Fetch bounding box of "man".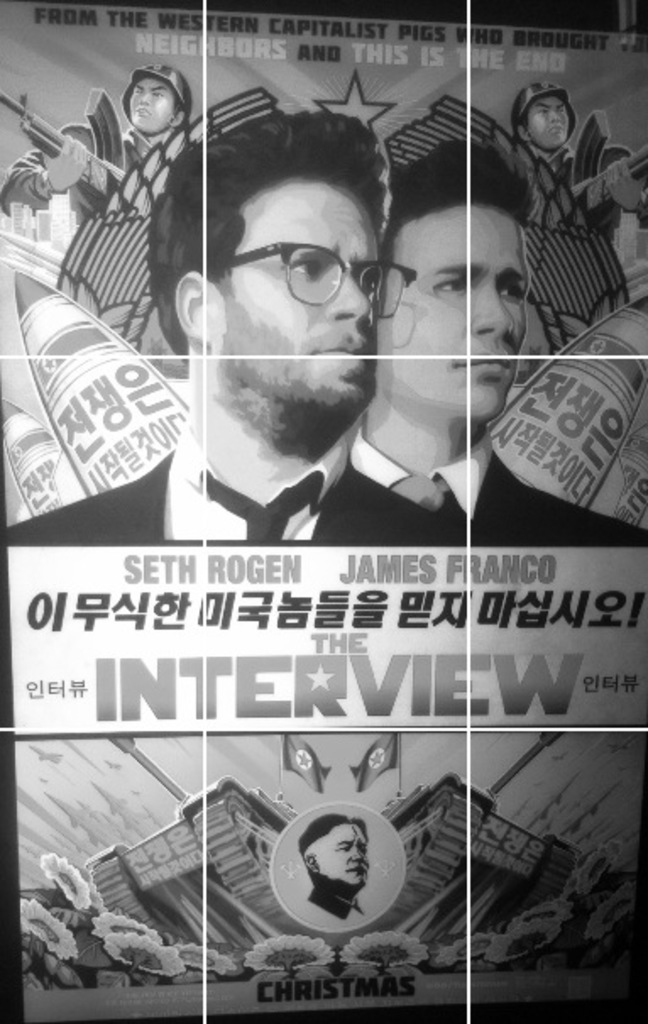
Bbox: box=[293, 811, 372, 919].
